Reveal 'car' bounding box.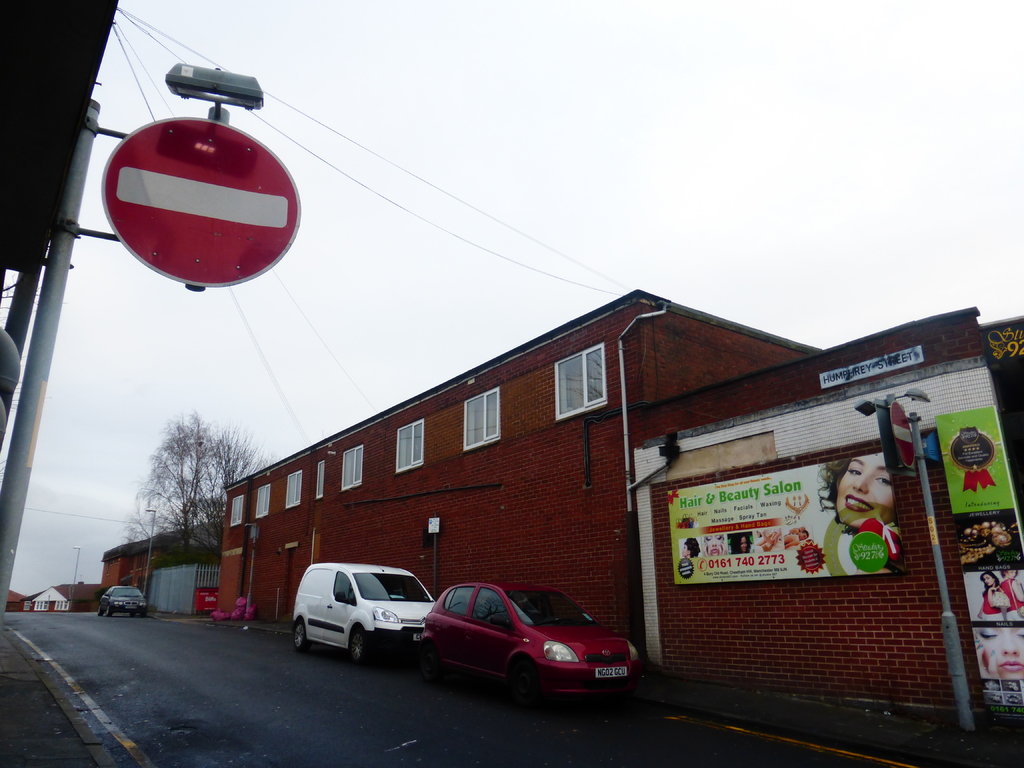
Revealed: <region>99, 589, 149, 621</region>.
